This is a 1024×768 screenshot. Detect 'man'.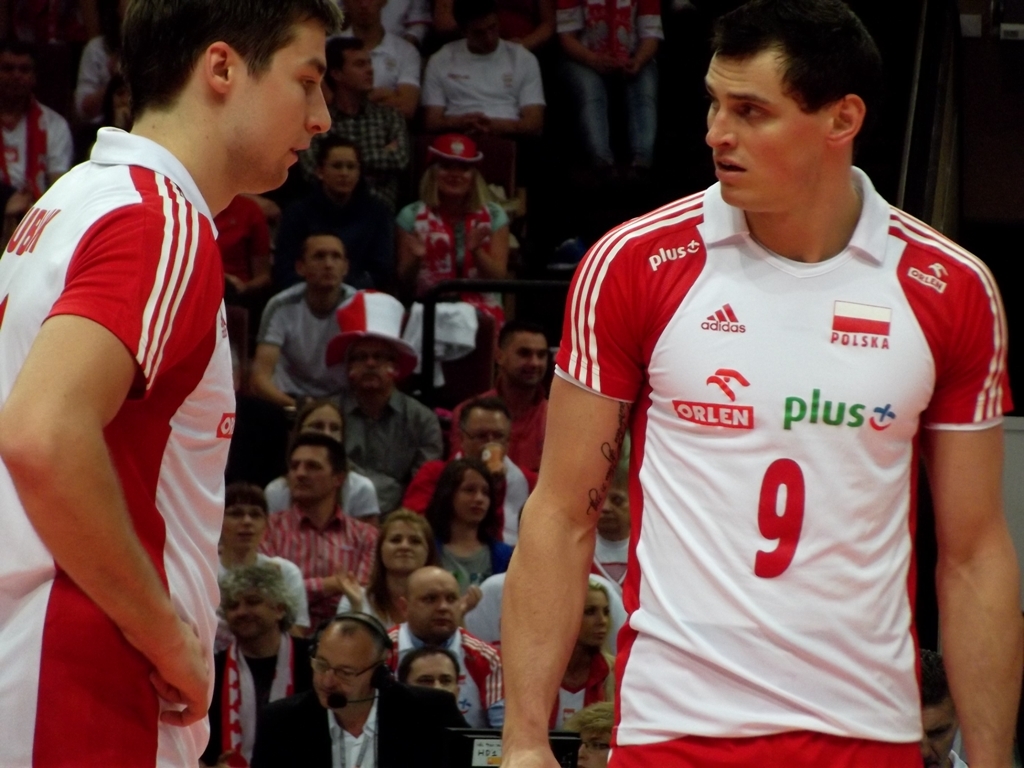
box(289, 26, 409, 171).
